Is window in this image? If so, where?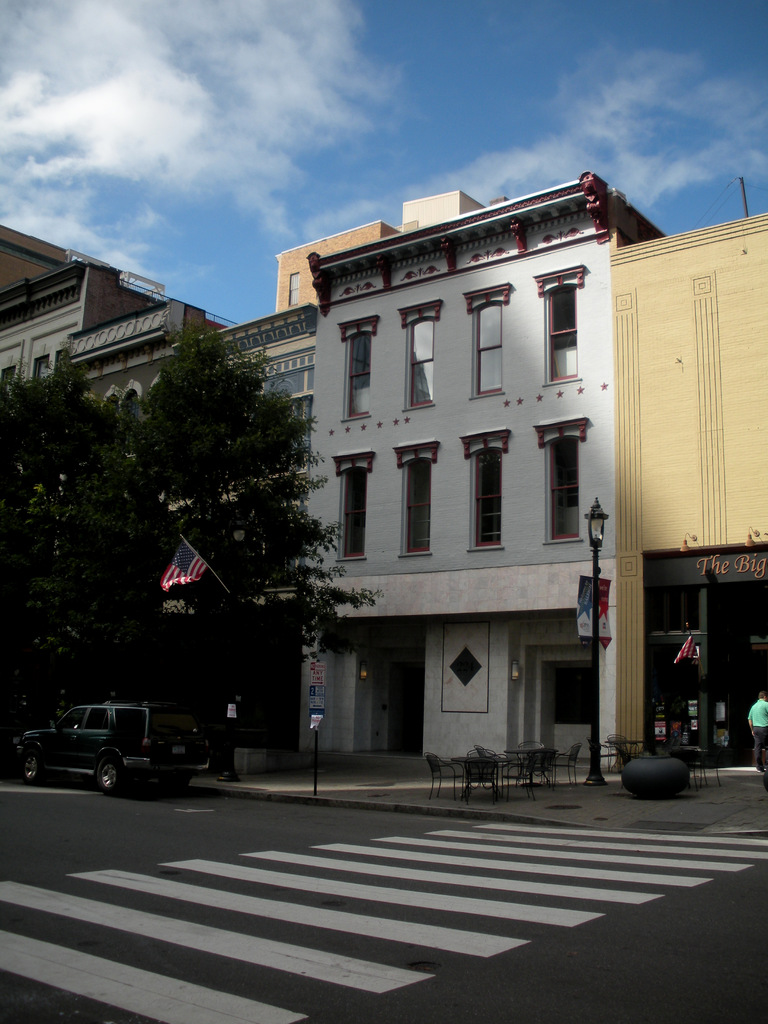
Yes, at region(325, 452, 374, 566).
